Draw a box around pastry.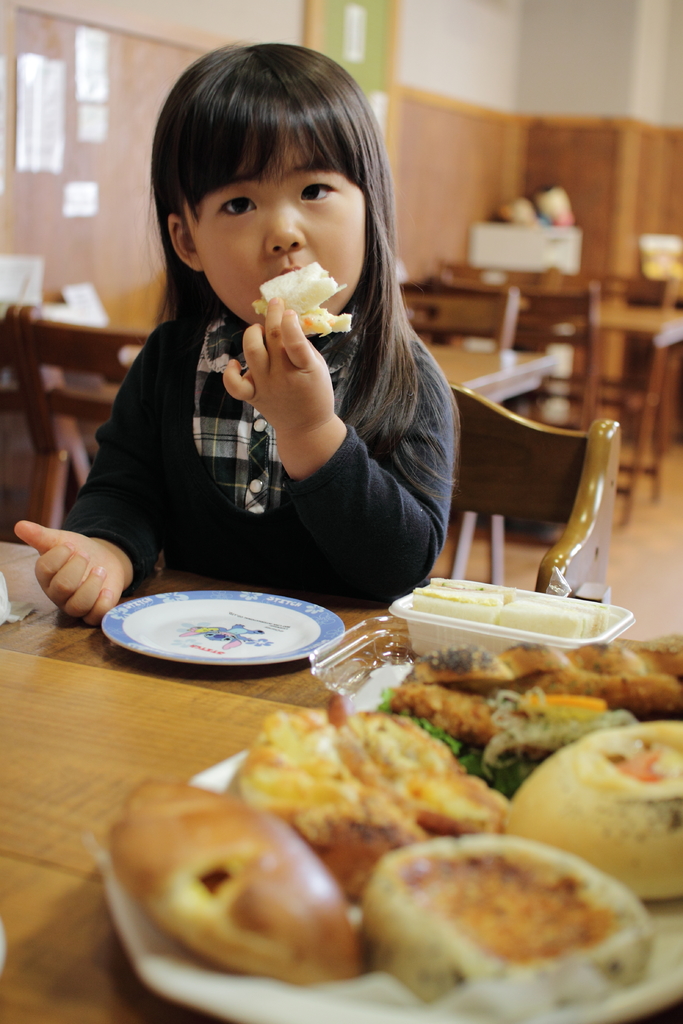
bbox=(349, 824, 650, 1021).
